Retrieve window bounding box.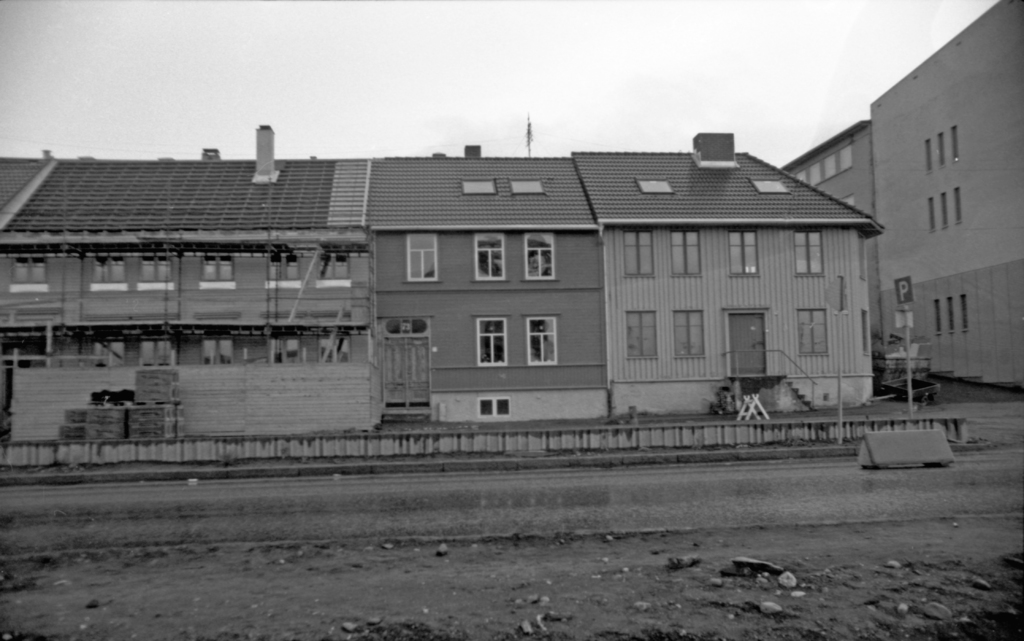
Bounding box: (left=406, top=229, right=439, bottom=283).
